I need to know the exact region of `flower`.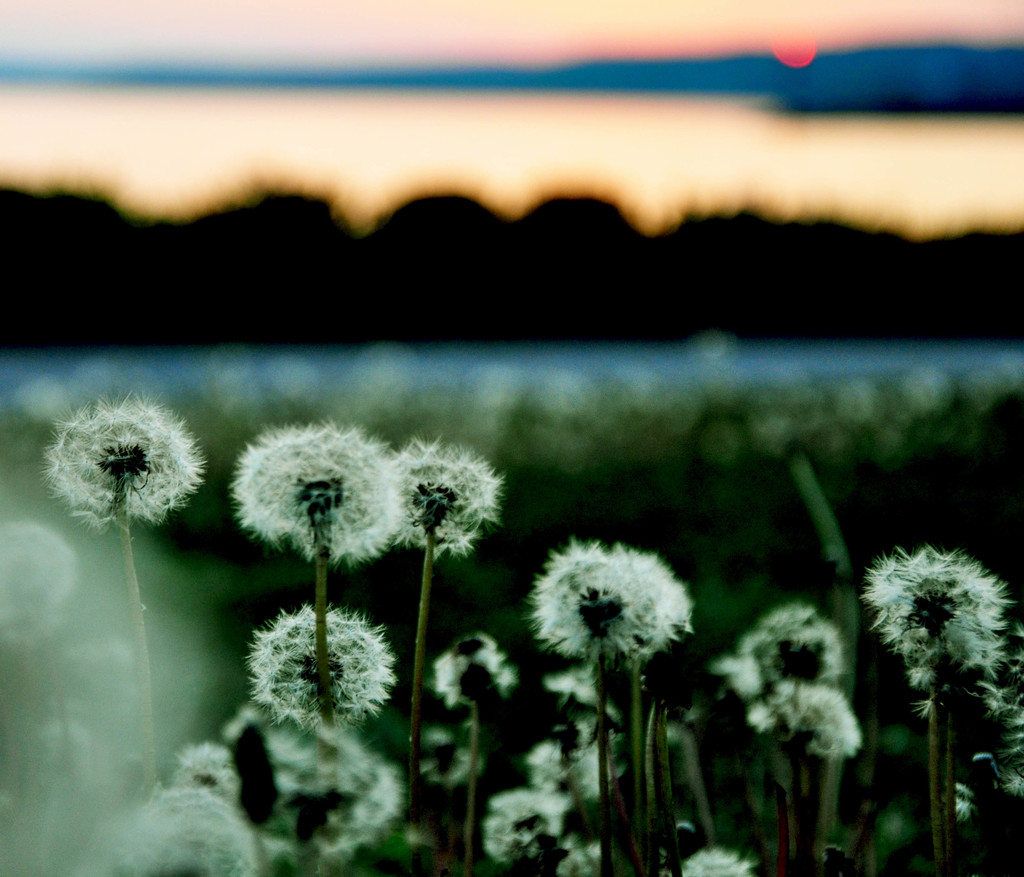
Region: crop(428, 629, 520, 708).
